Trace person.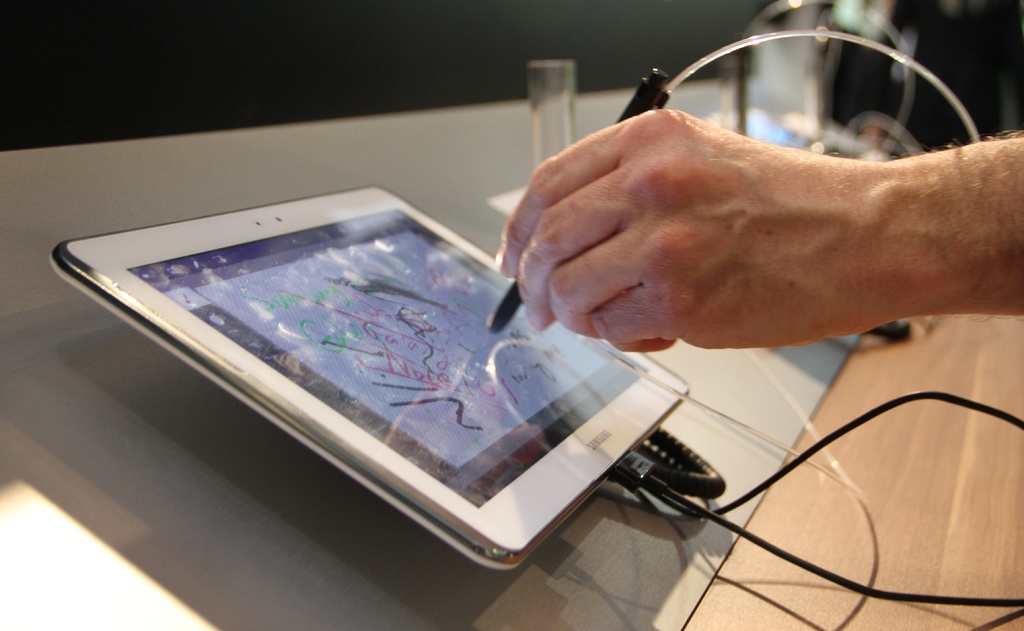
Traced to [495,107,1023,355].
